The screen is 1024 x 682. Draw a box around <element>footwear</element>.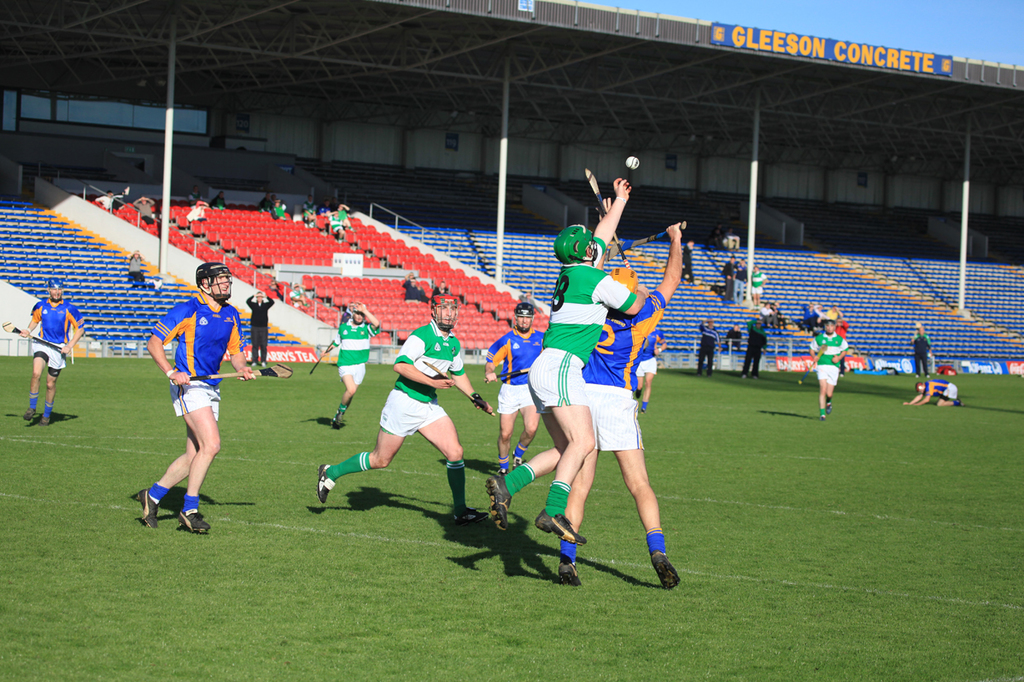
[left=334, top=414, right=342, bottom=434].
